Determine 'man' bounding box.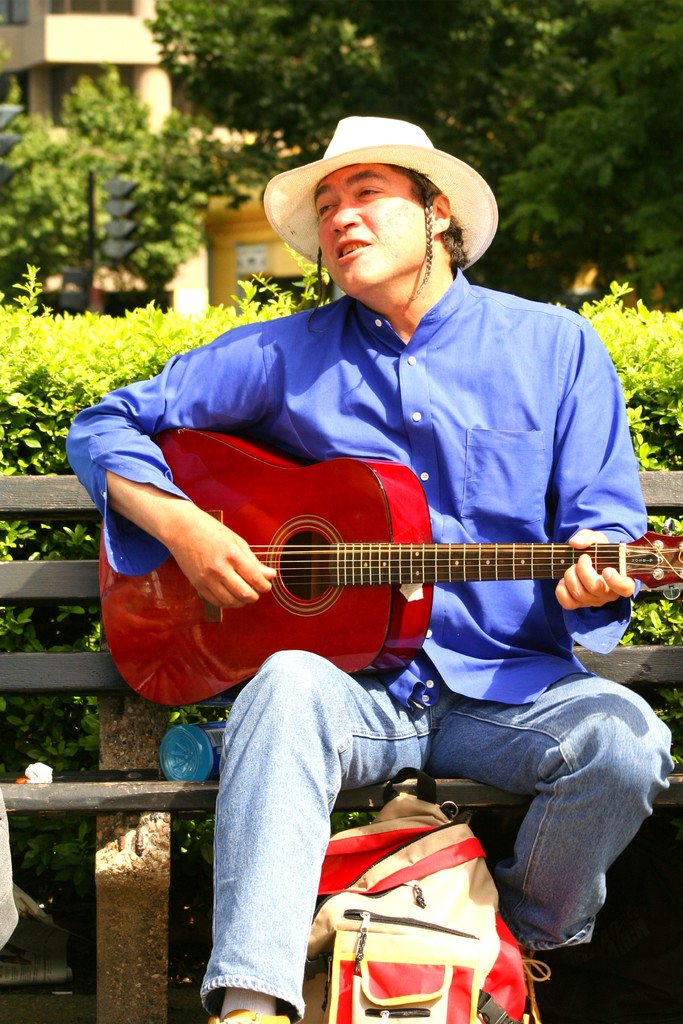
Determined: bbox=[62, 118, 682, 1023].
